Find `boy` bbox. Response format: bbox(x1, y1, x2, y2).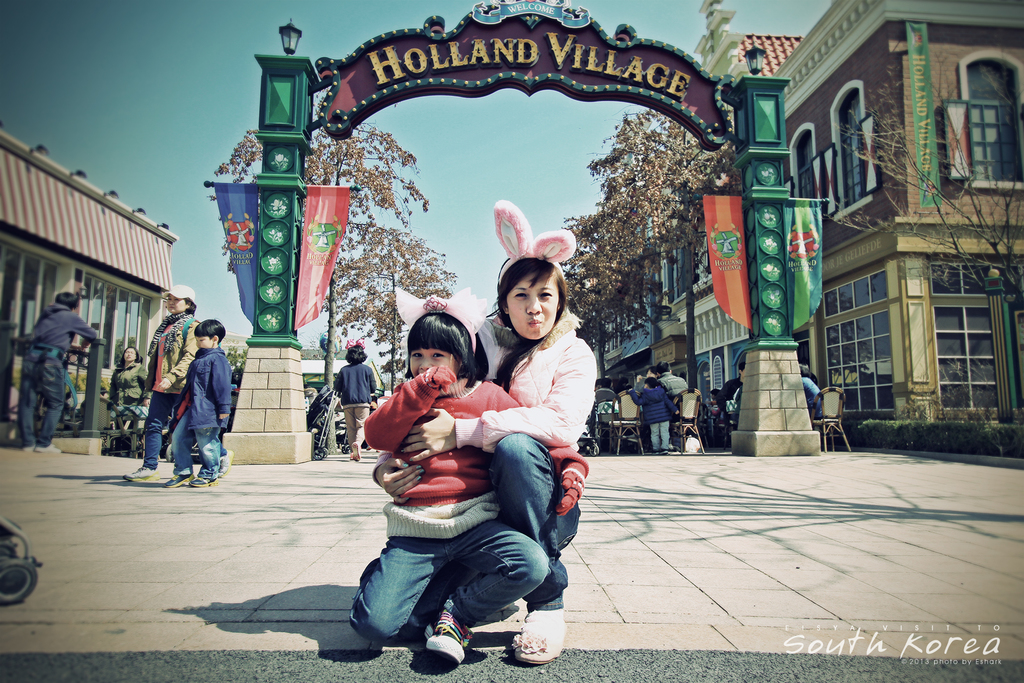
bbox(163, 319, 233, 490).
